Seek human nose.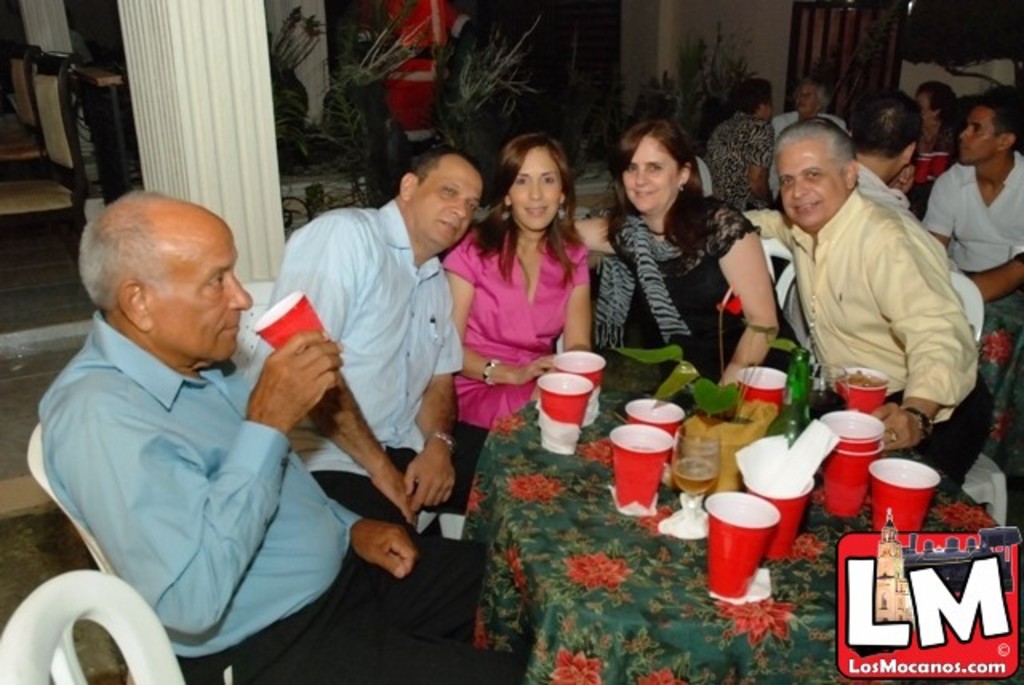
786/173/808/197.
